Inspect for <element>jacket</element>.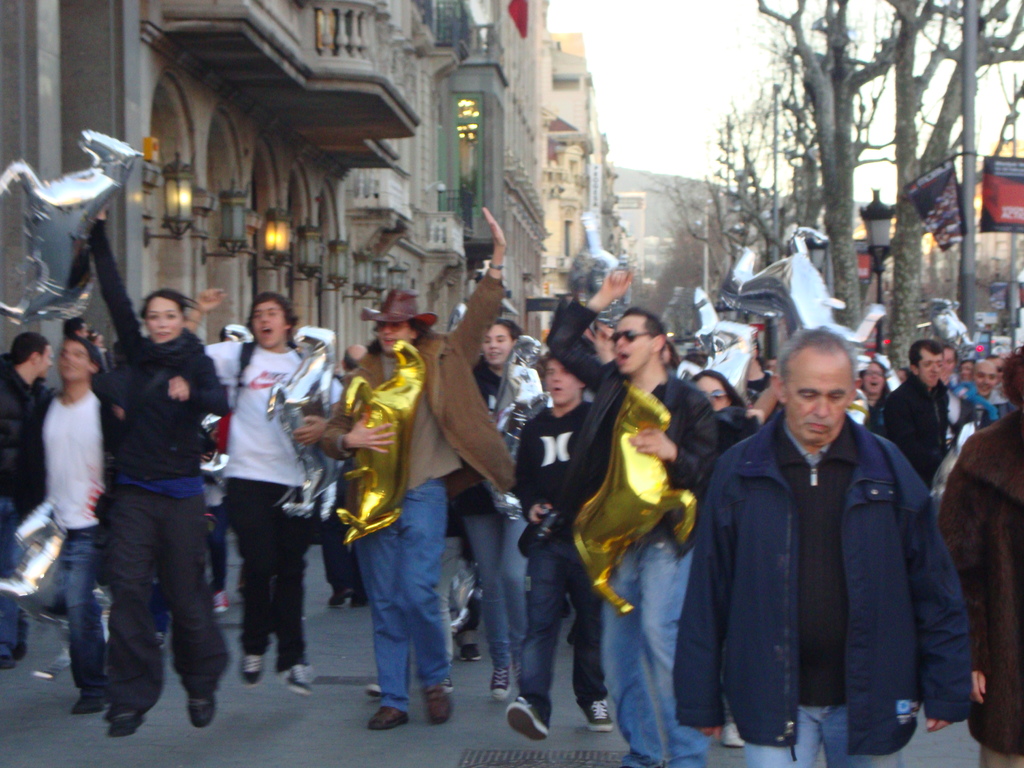
Inspection: {"x1": 0, "y1": 345, "x2": 36, "y2": 511}.
